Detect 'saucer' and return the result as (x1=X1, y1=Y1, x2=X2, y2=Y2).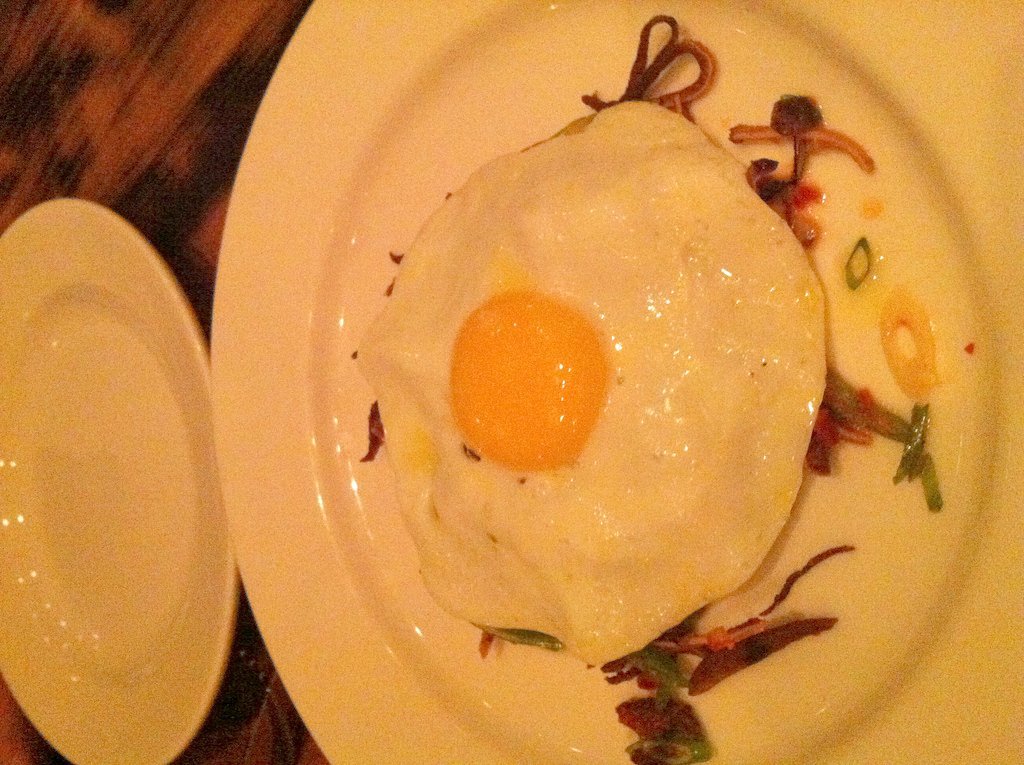
(x1=0, y1=198, x2=236, y2=764).
